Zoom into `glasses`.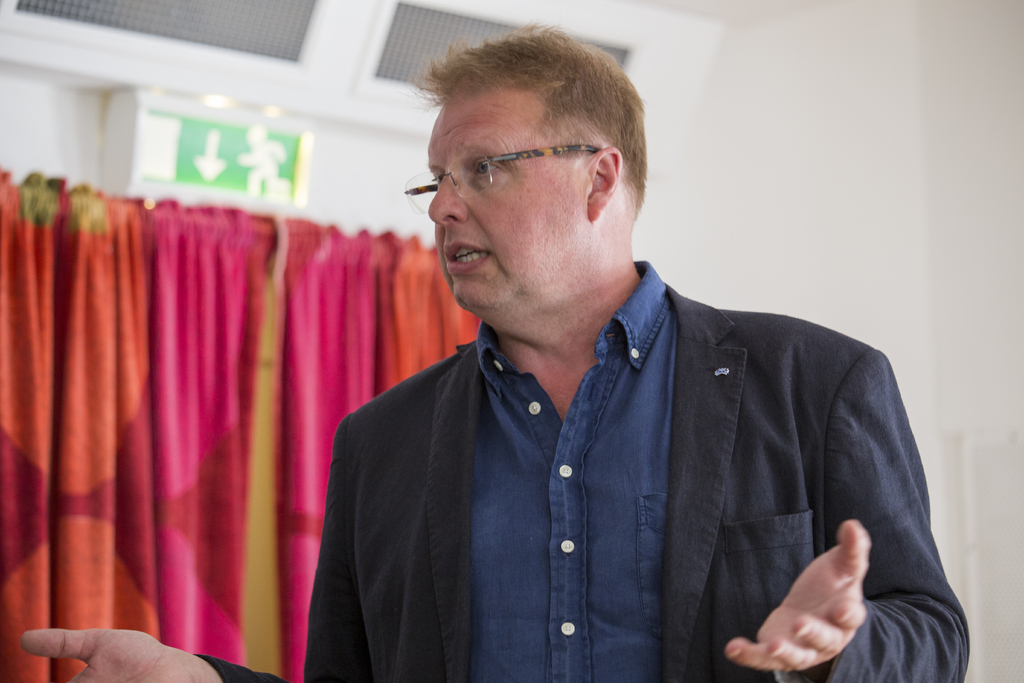
Zoom target: Rect(425, 129, 637, 207).
